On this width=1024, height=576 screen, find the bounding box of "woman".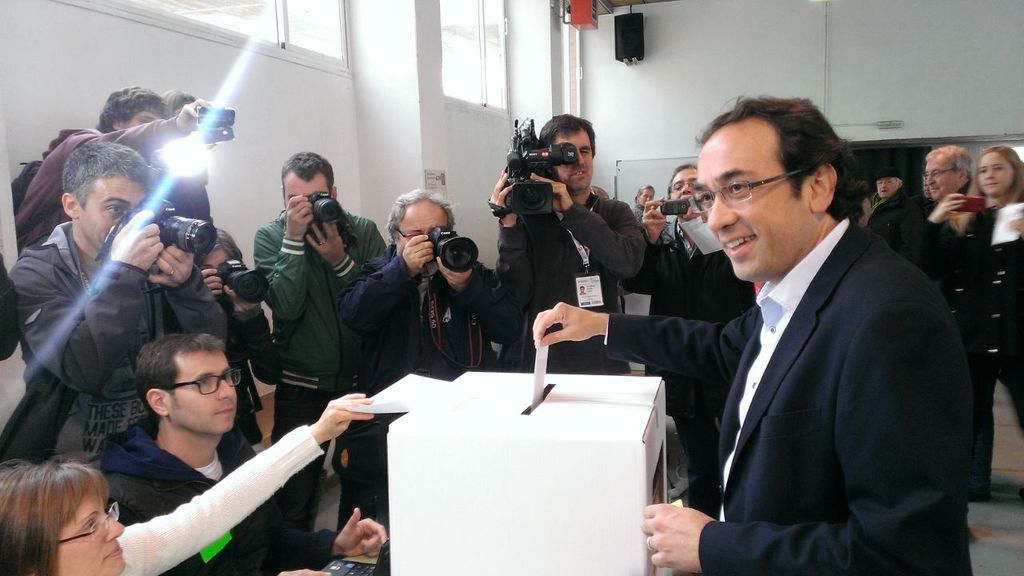
Bounding box: x1=161 y1=87 x2=211 y2=222.
